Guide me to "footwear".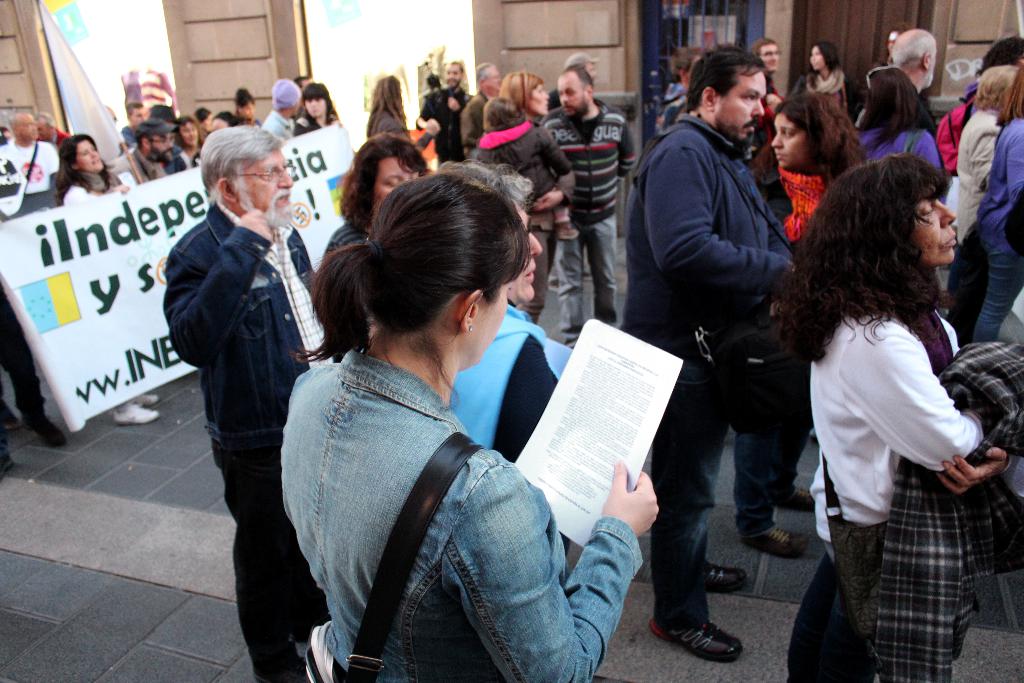
Guidance: (x1=111, y1=393, x2=159, y2=425).
